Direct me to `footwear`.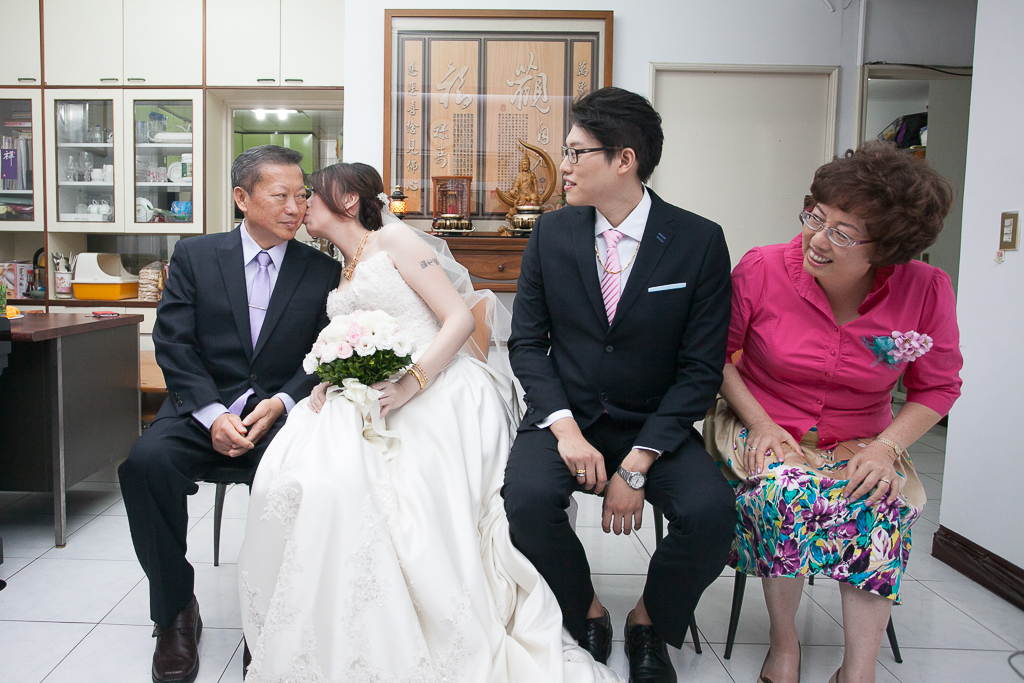
Direction: (754,642,801,682).
